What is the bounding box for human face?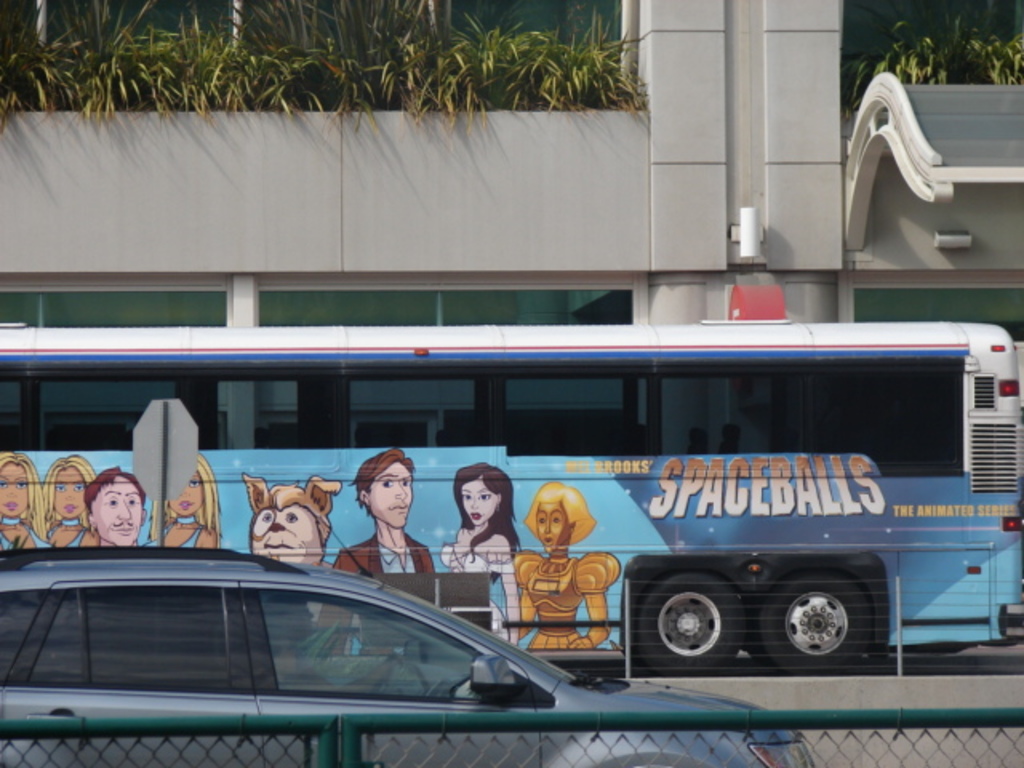
(left=538, top=501, right=565, bottom=554).
